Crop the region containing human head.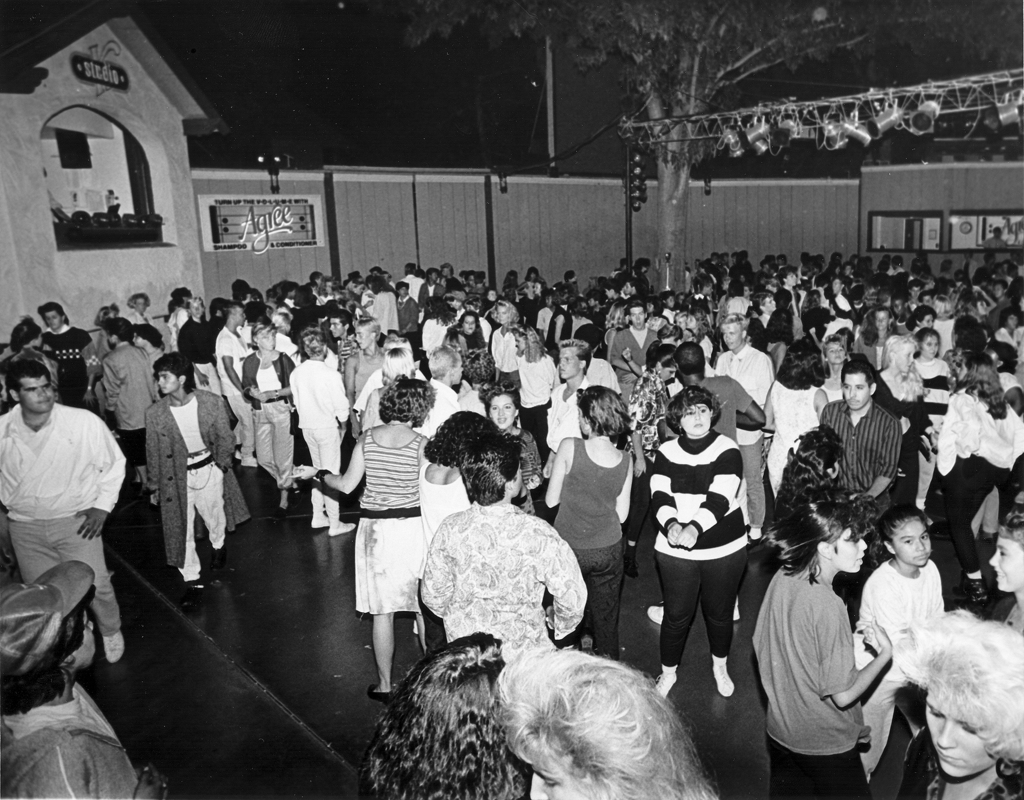
Crop region: crop(100, 302, 117, 318).
